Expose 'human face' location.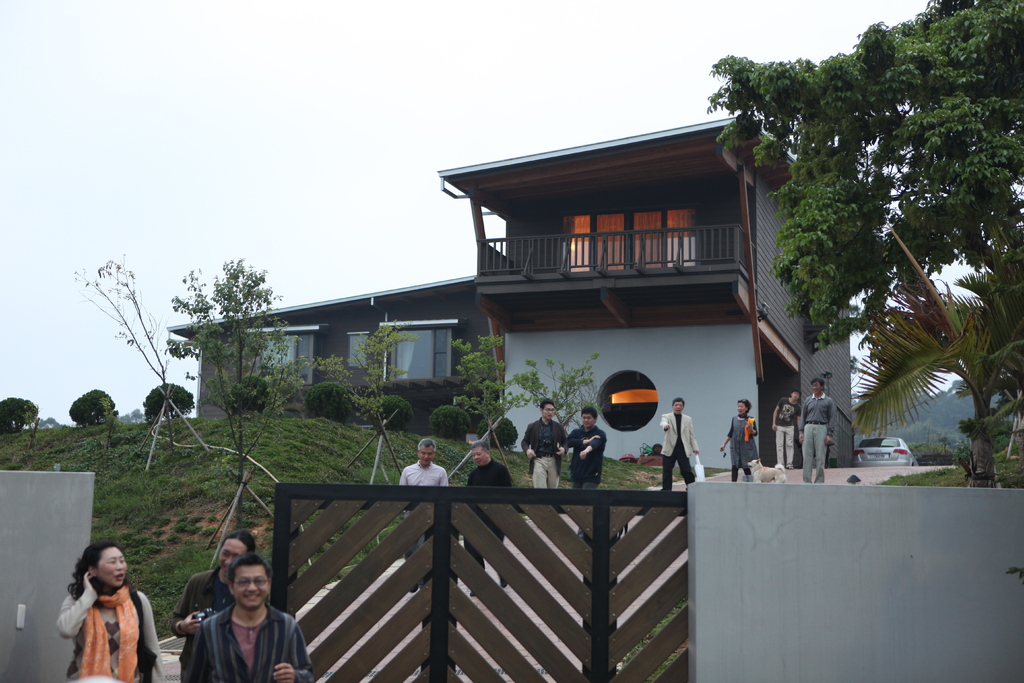
Exposed at <box>581,416,593,429</box>.
